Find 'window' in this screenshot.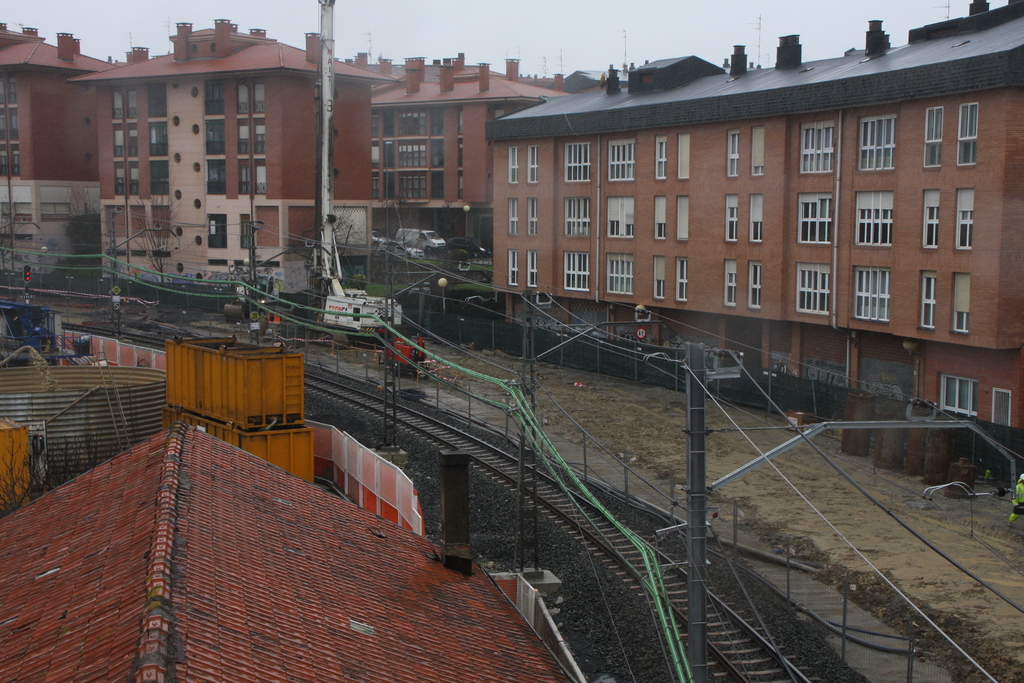
The bounding box for 'window' is {"left": 523, "top": 197, "right": 538, "bottom": 231}.
